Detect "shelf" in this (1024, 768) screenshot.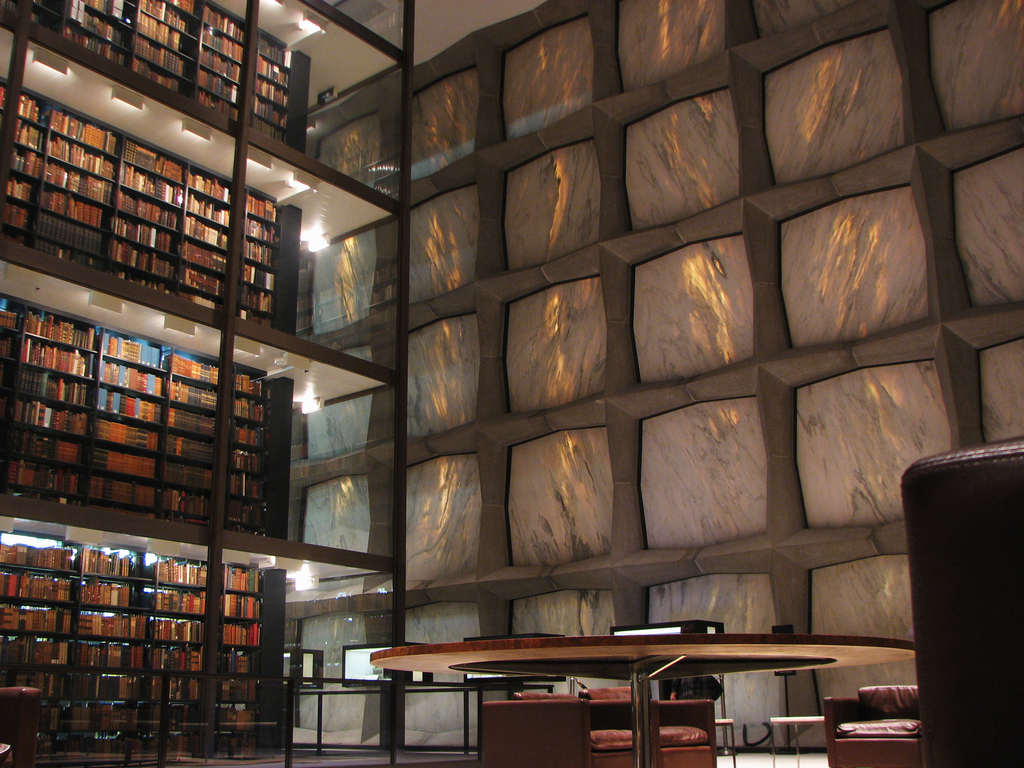
Detection: x1=151 y1=646 x2=199 y2=674.
